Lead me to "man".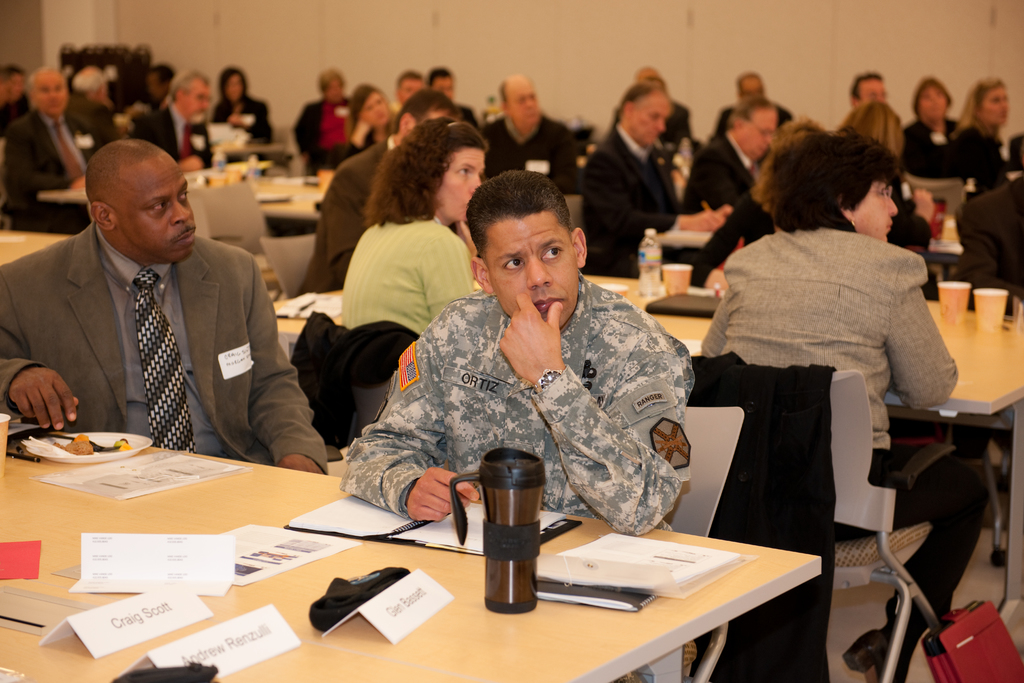
Lead to 390:68:433:111.
